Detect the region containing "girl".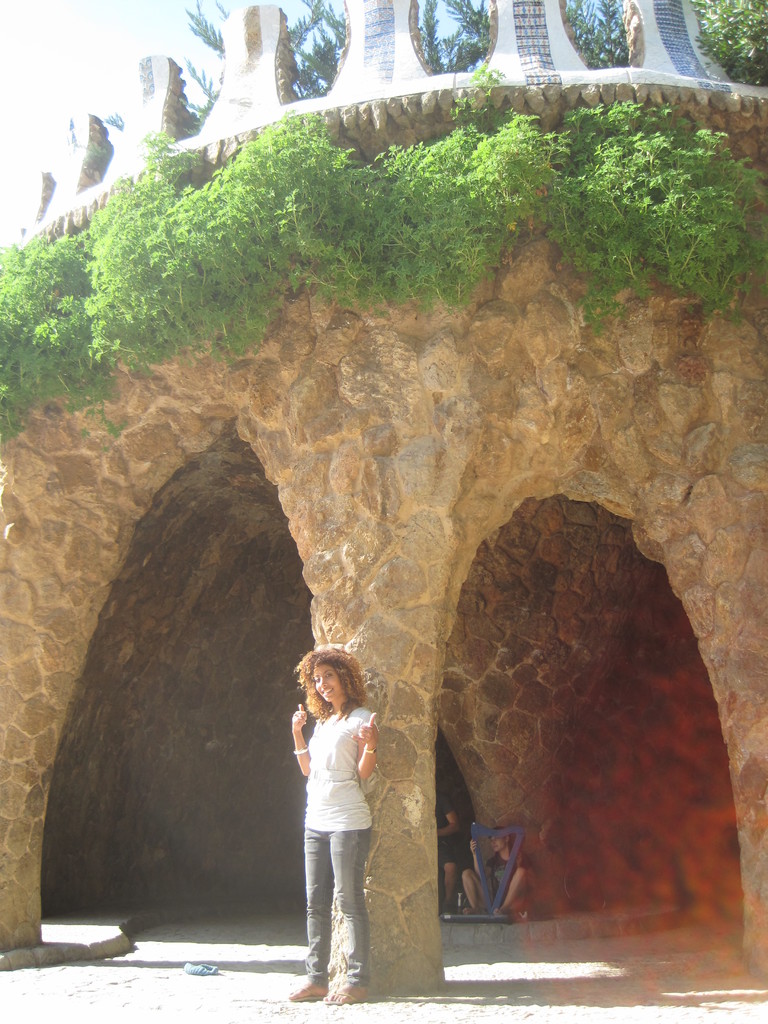
x1=293, y1=638, x2=382, y2=1009.
